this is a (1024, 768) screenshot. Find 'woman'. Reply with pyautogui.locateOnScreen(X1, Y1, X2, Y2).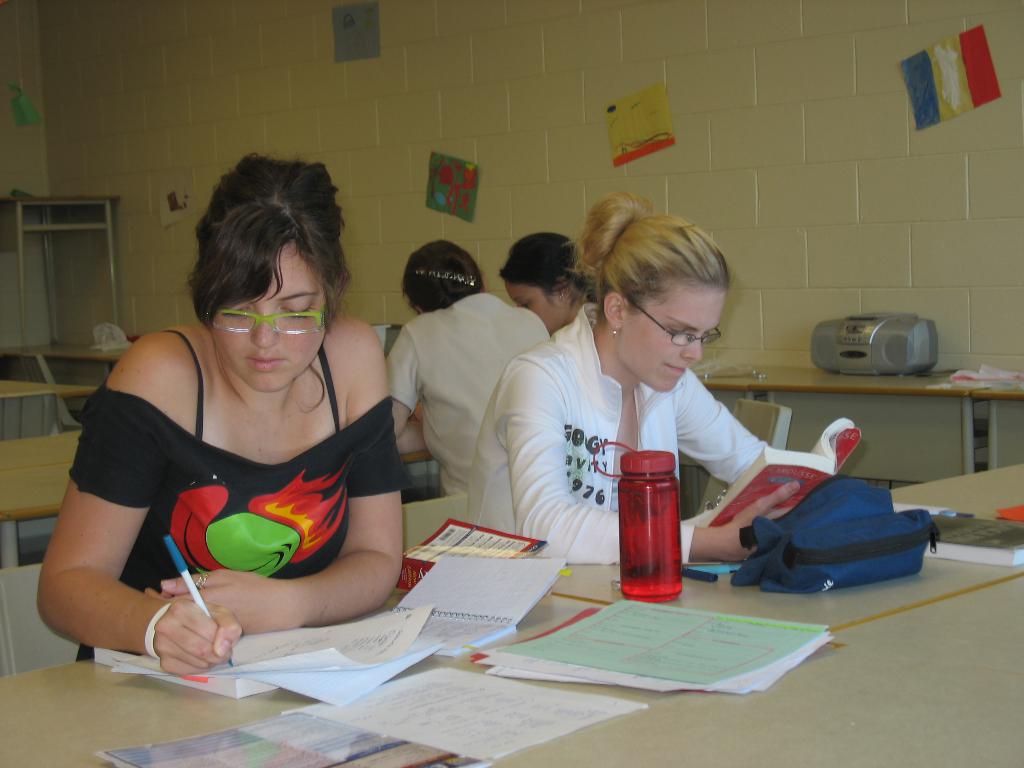
pyautogui.locateOnScreen(48, 155, 435, 691).
